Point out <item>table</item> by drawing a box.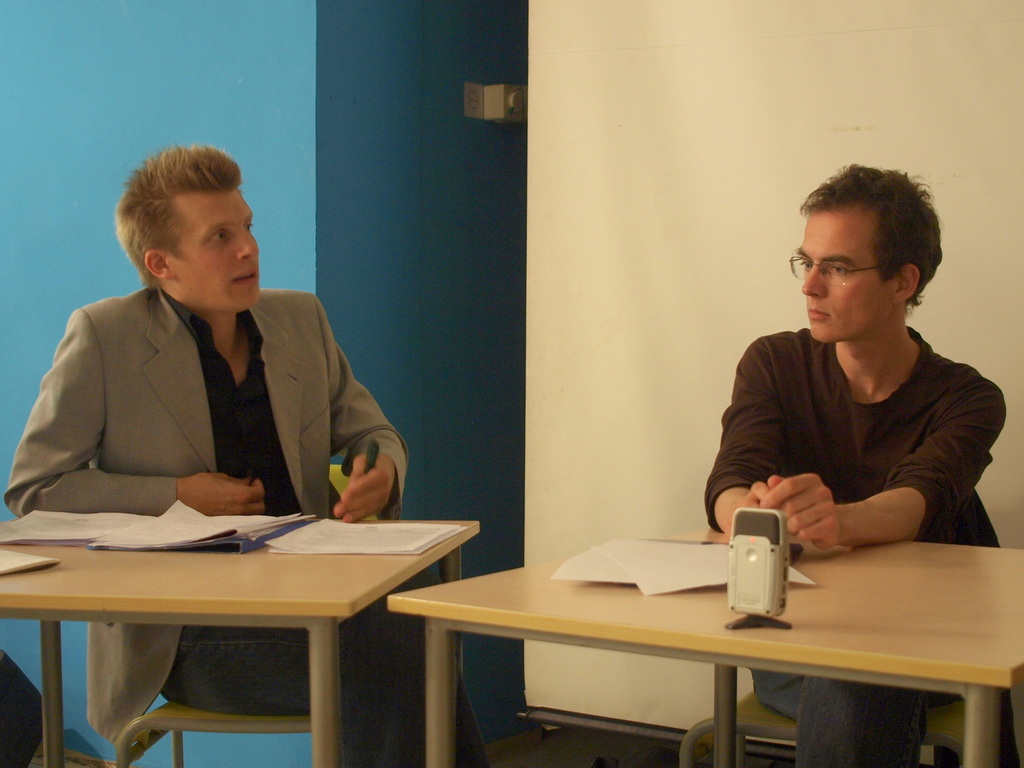
4,482,474,763.
